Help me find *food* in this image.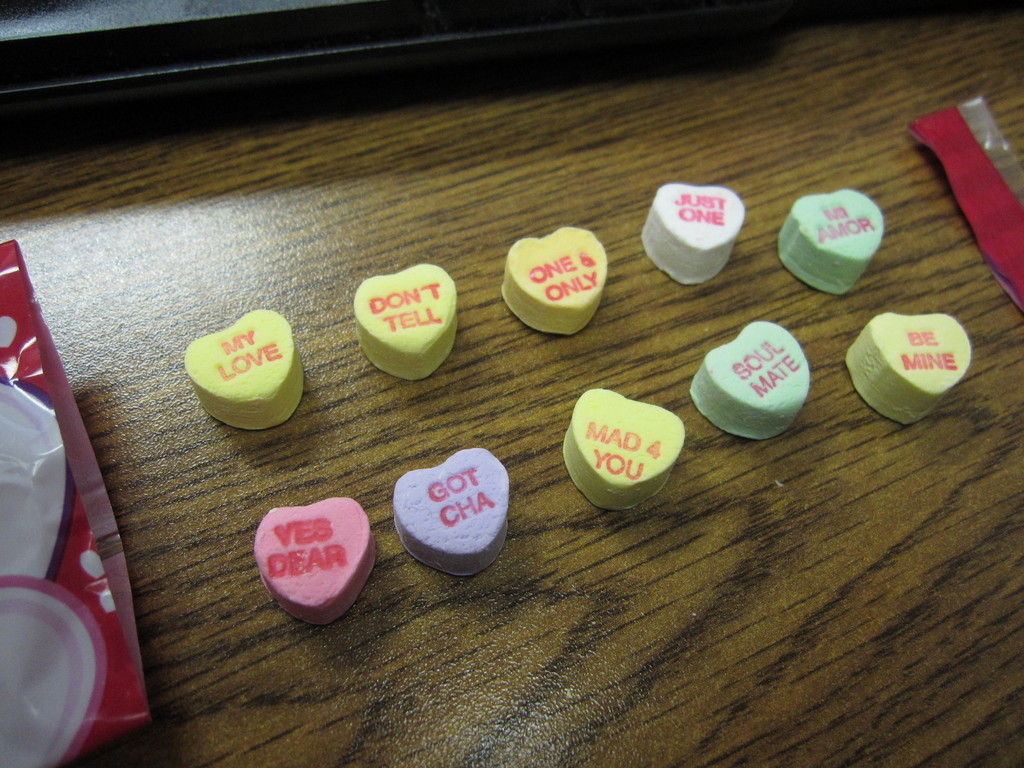
Found it: bbox(355, 264, 461, 382).
